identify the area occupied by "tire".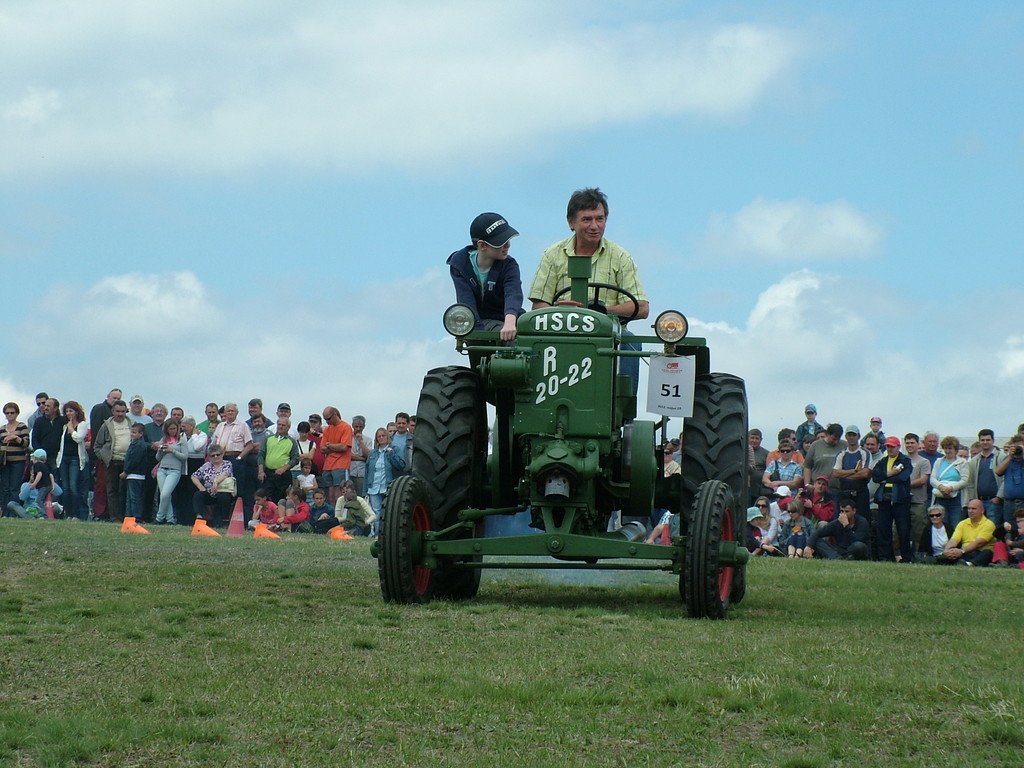
Area: 409,368,501,598.
